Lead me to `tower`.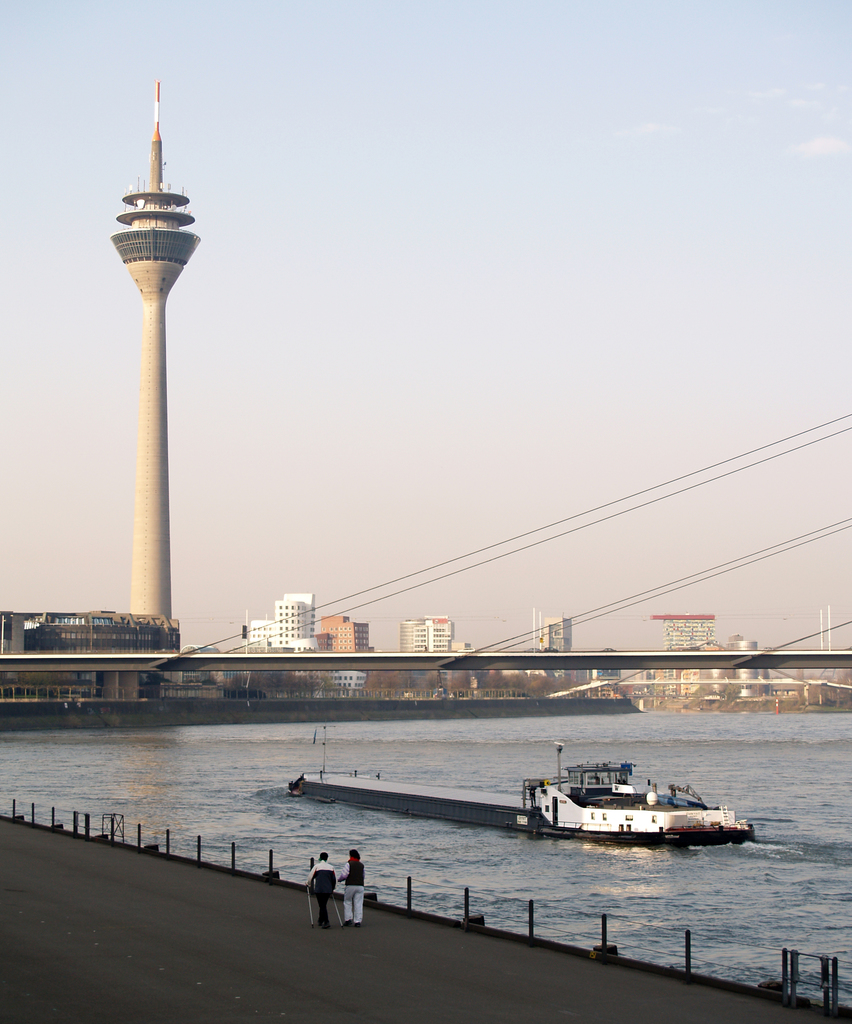
Lead to 277/601/307/637.
